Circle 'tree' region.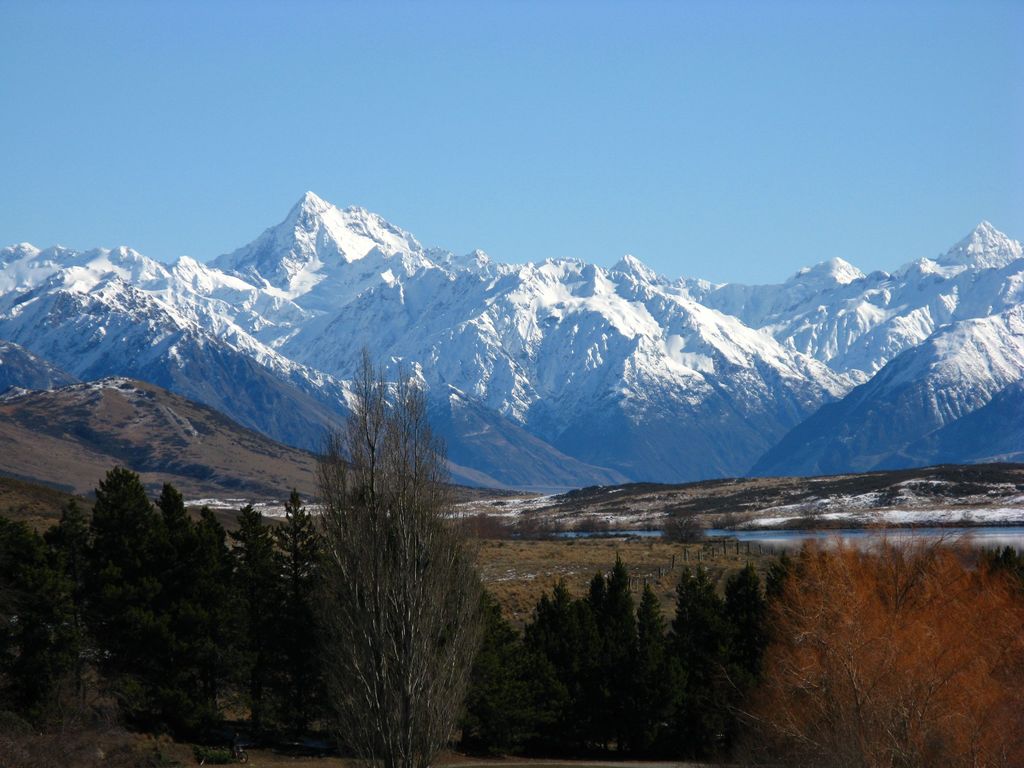
Region: bbox(730, 535, 1023, 767).
